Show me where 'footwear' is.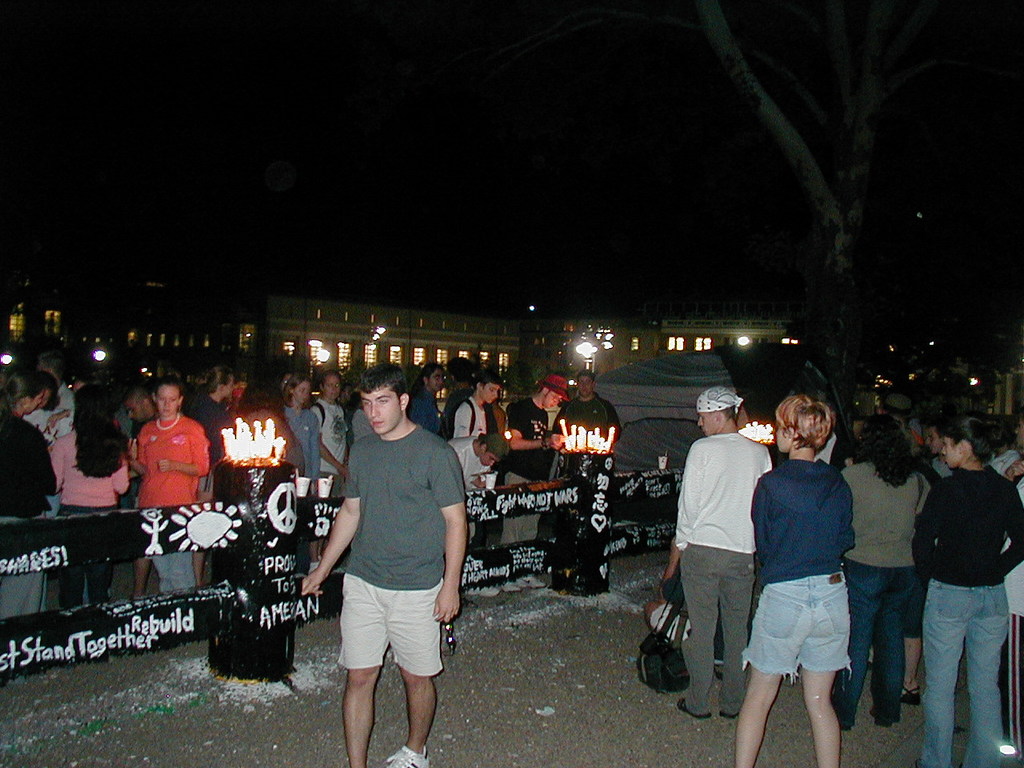
'footwear' is at 902,685,922,705.
